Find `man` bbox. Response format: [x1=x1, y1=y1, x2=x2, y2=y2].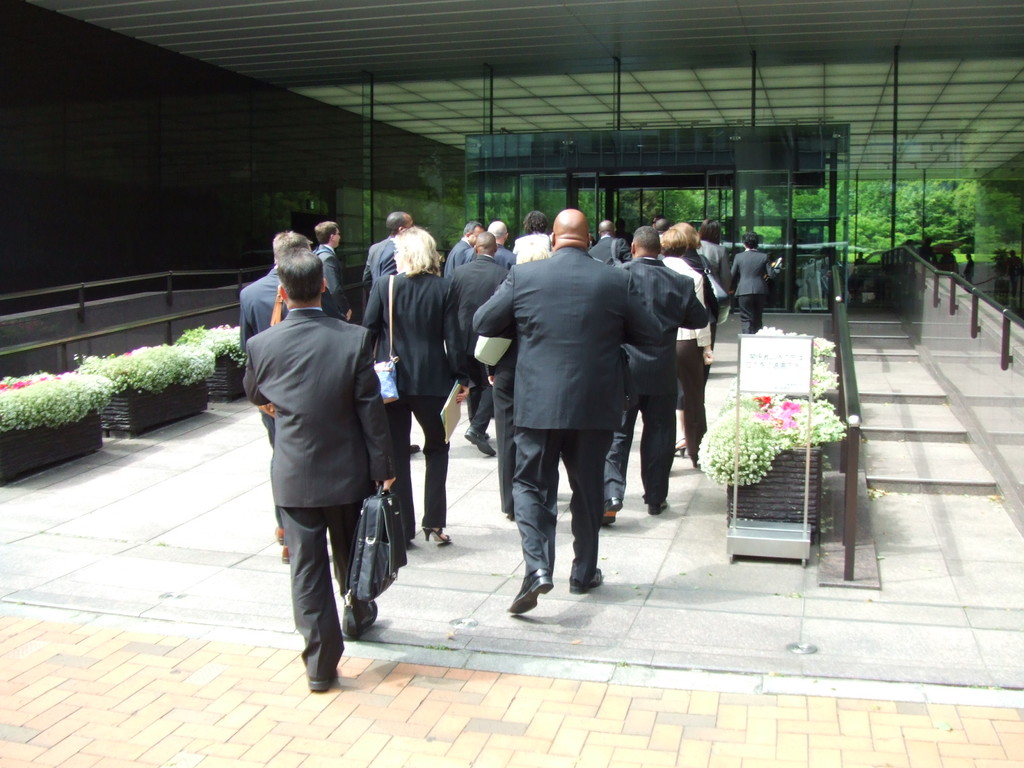
[x1=489, y1=223, x2=516, y2=282].
